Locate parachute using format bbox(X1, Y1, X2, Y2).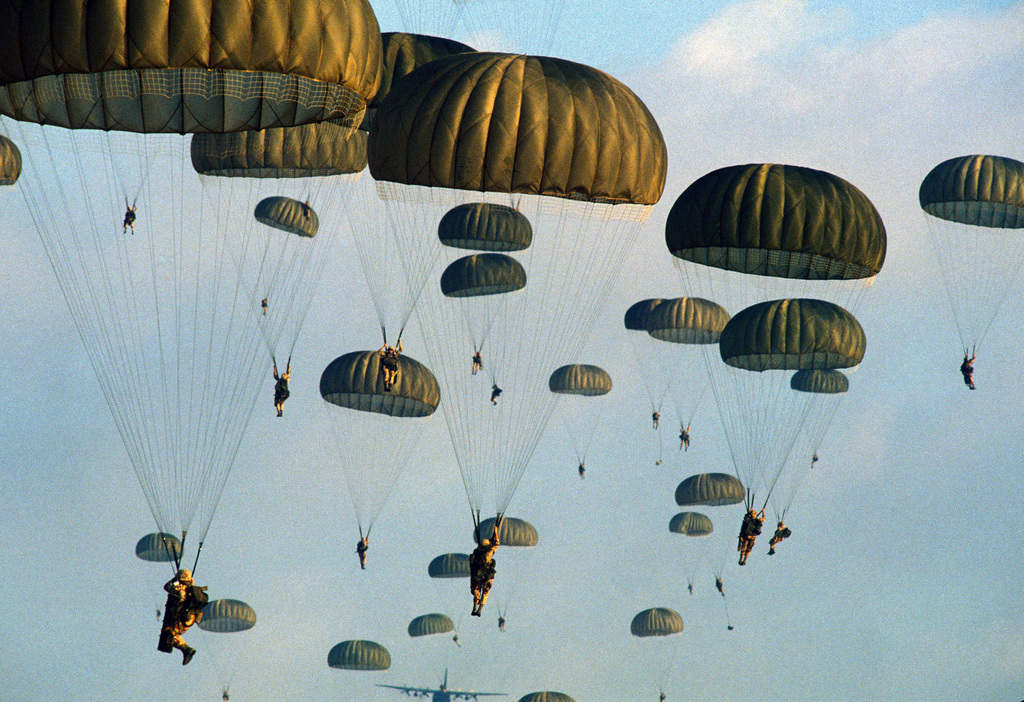
bbox(784, 365, 848, 460).
